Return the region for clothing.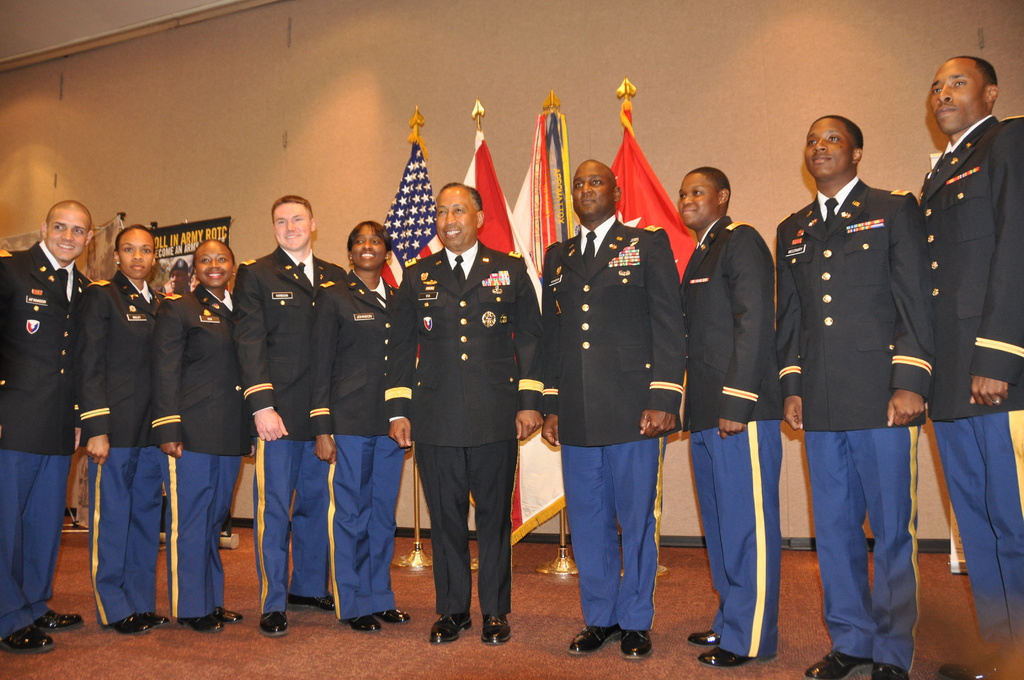
locate(148, 266, 260, 618).
